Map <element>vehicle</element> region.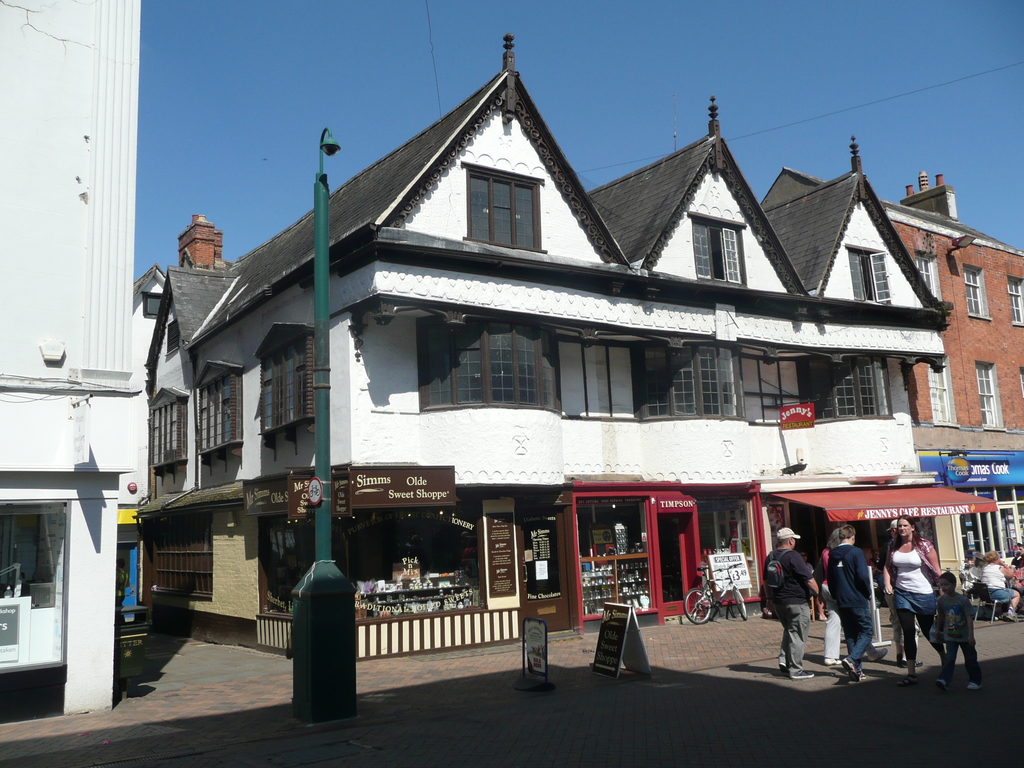
Mapped to rect(683, 562, 749, 627).
